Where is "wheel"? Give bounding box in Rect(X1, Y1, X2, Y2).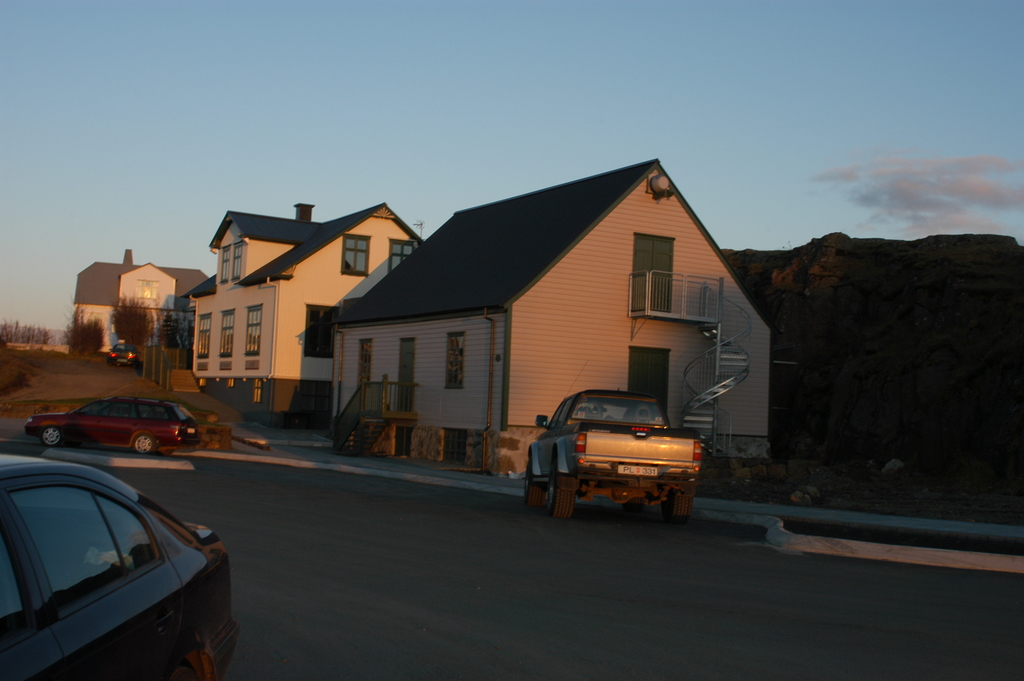
Rect(548, 467, 575, 517).
